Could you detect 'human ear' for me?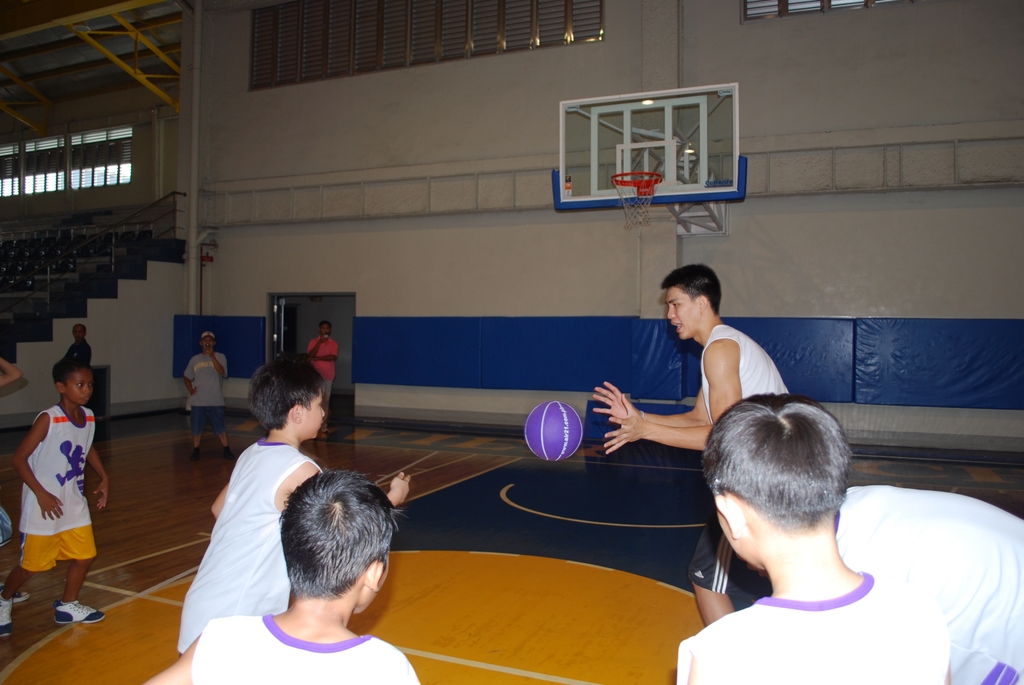
Detection result: bbox=[287, 405, 304, 420].
